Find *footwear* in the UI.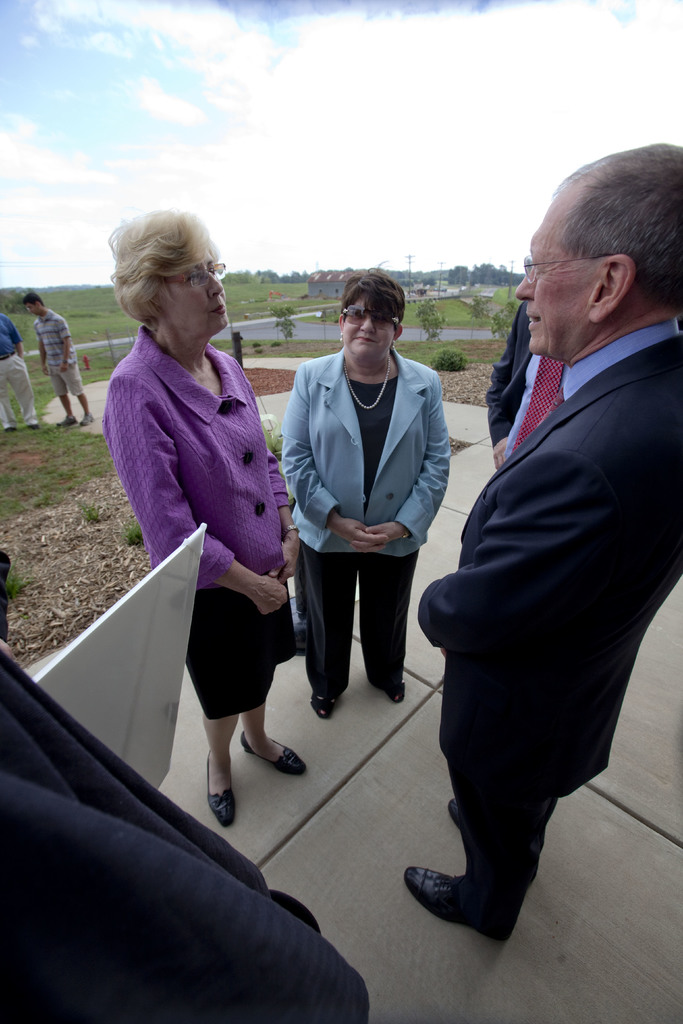
UI element at crop(206, 748, 242, 830).
